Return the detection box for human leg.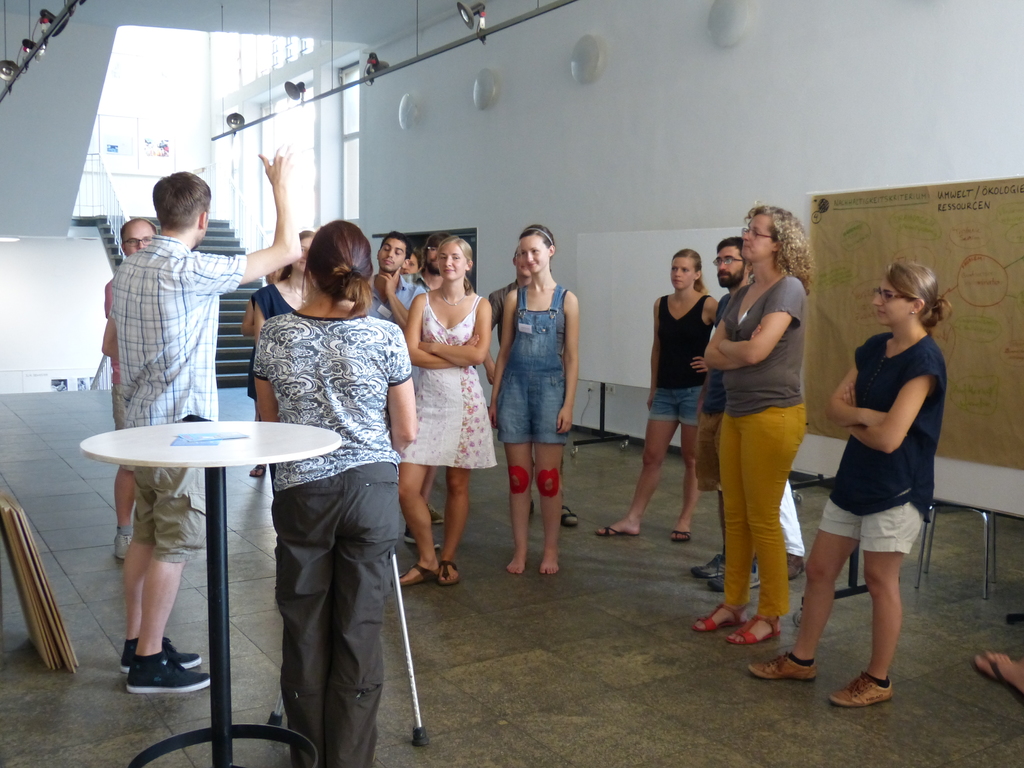
pyautogui.locateOnScreen(503, 434, 534, 579).
